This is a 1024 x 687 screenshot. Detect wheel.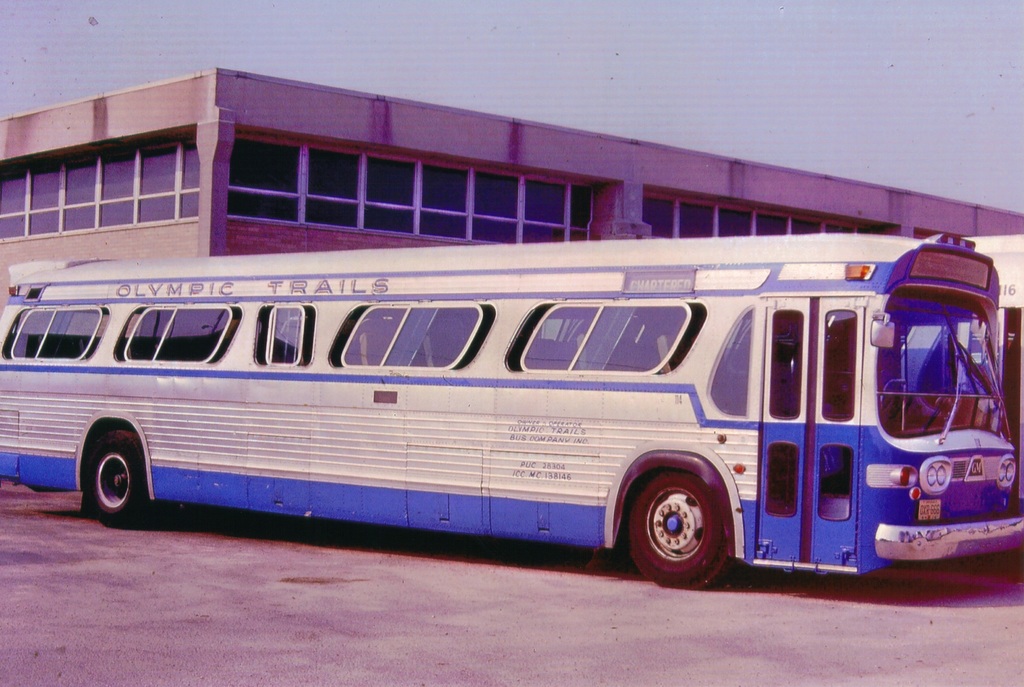
{"x1": 607, "y1": 466, "x2": 751, "y2": 588}.
